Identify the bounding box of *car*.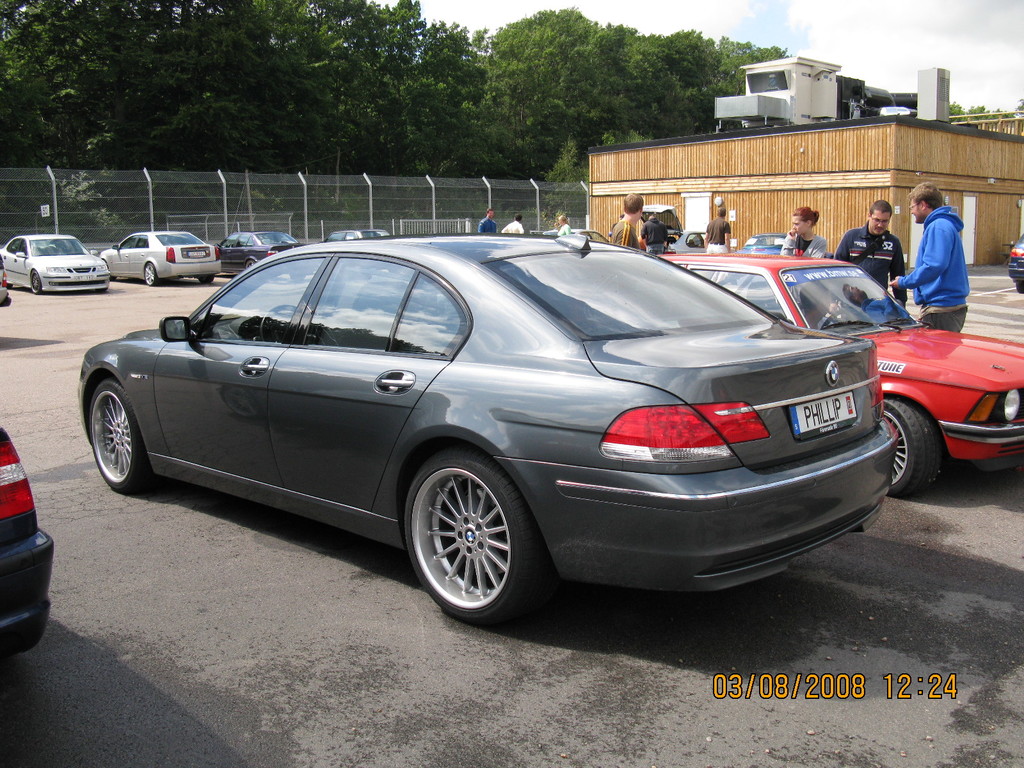
661,255,1023,497.
